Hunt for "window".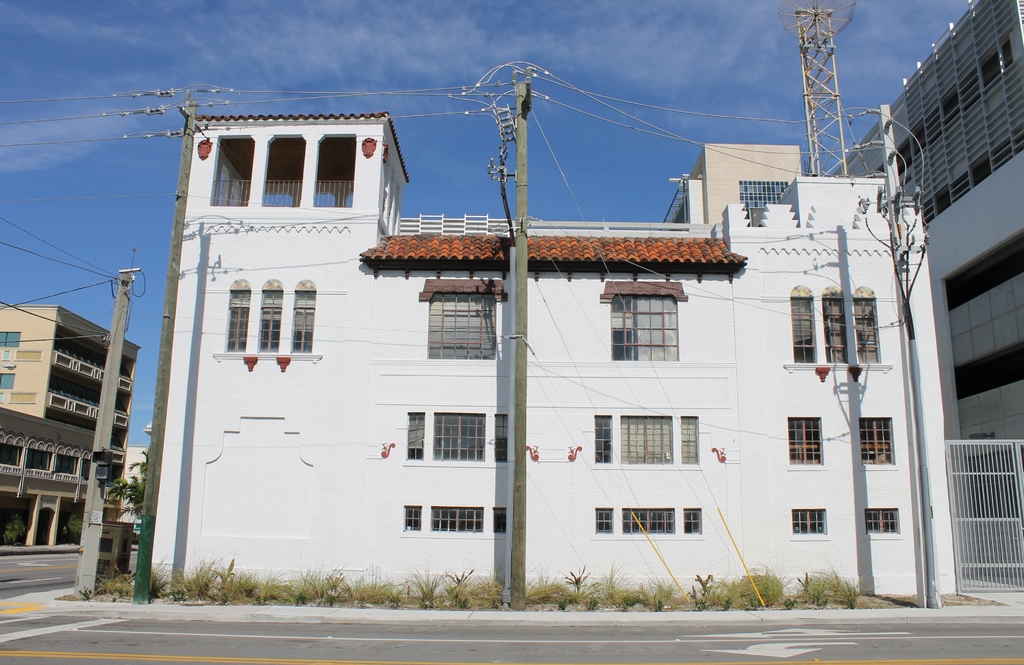
Hunted down at box=[581, 410, 614, 470].
